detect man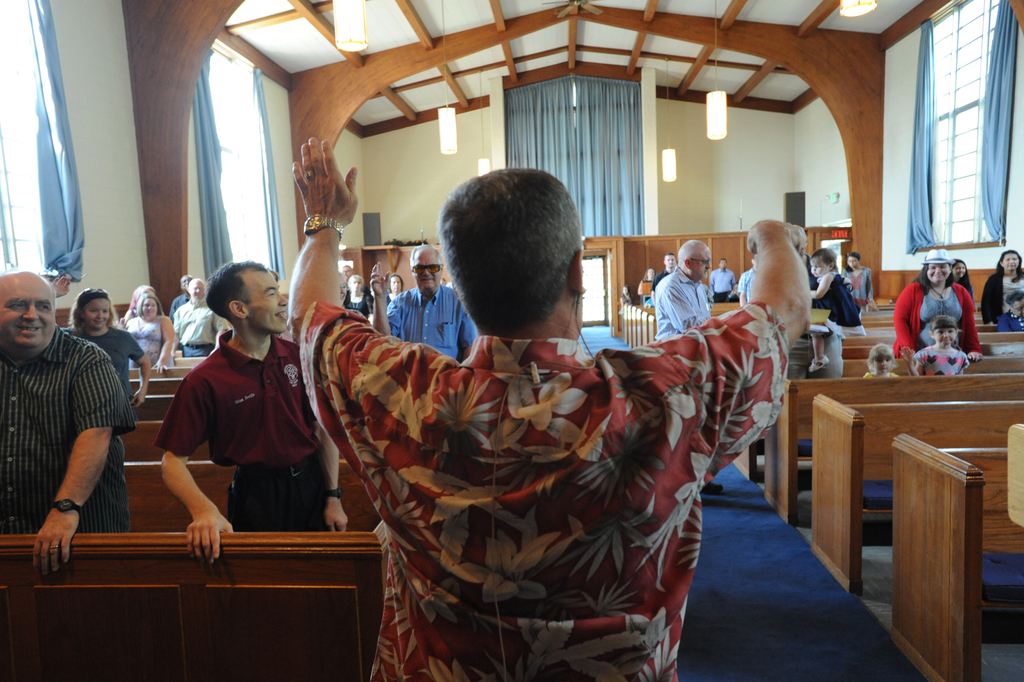
detection(0, 267, 138, 577)
